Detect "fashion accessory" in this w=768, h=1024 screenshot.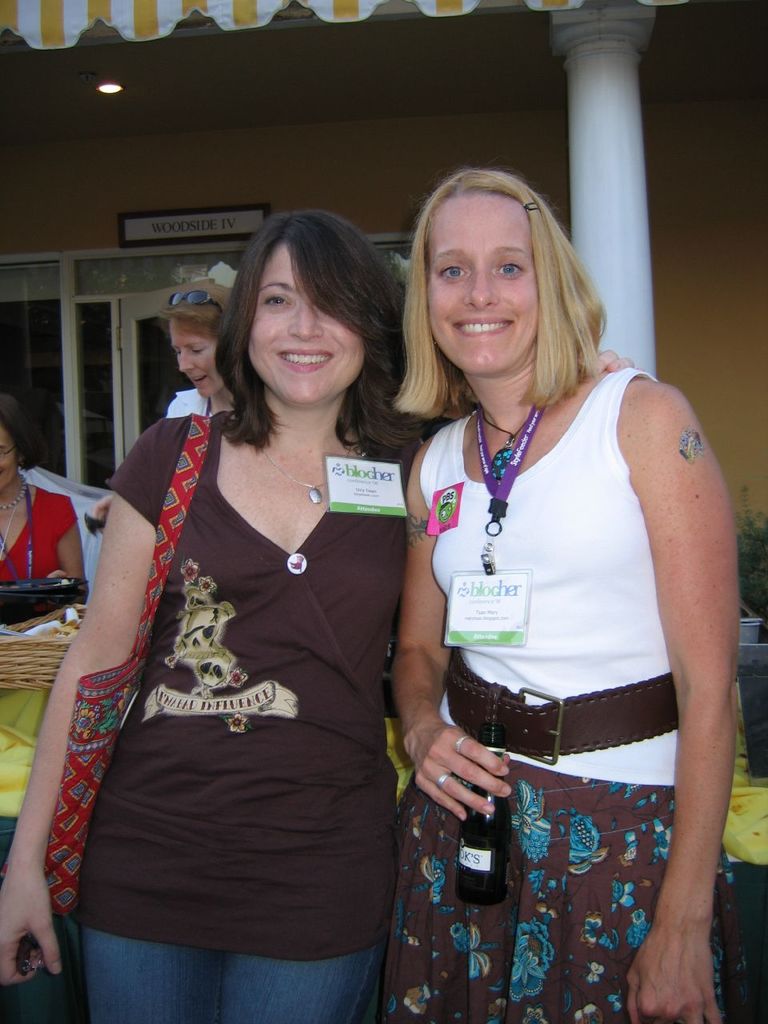
Detection: (456,734,468,754).
